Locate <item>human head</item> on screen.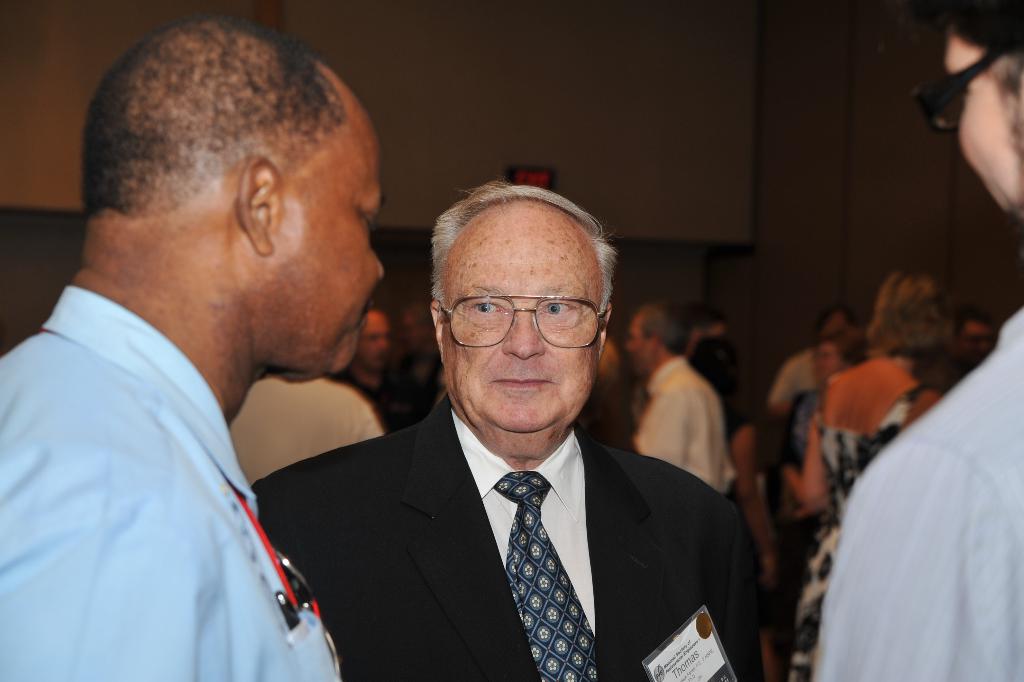
On screen at (872, 274, 947, 353).
